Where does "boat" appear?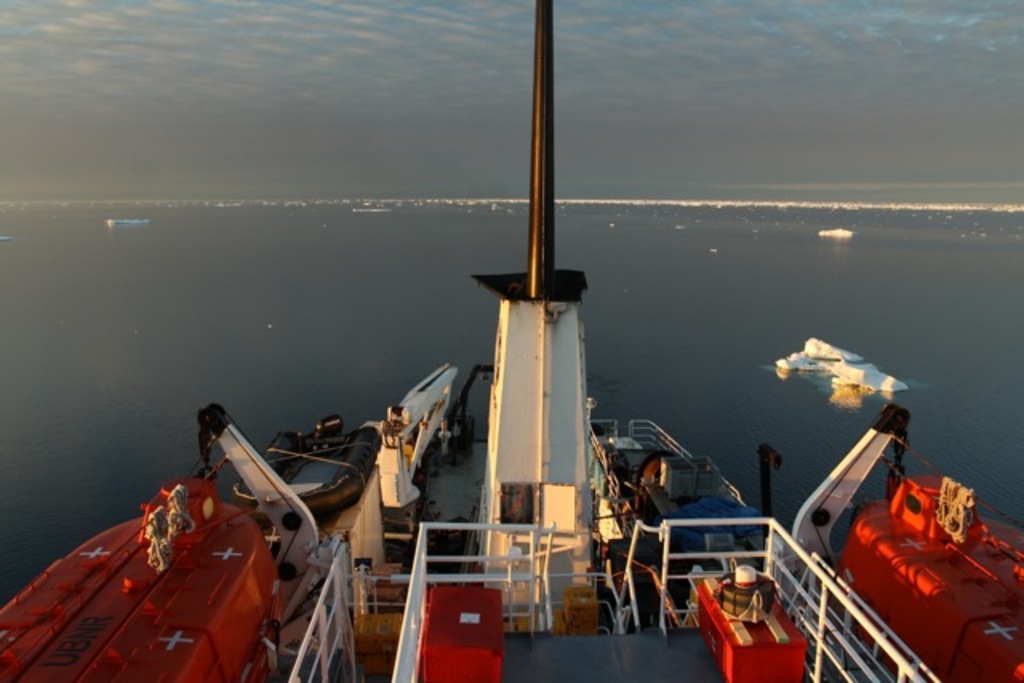
Appears at <box>0,0,1022,681</box>.
